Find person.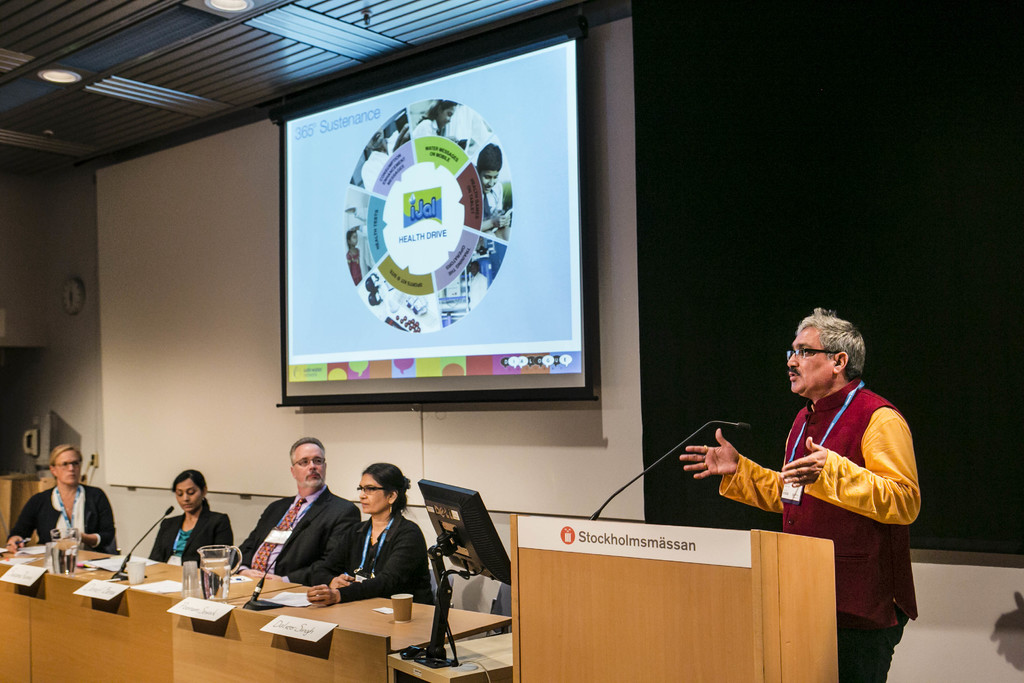
bbox(675, 301, 918, 682).
